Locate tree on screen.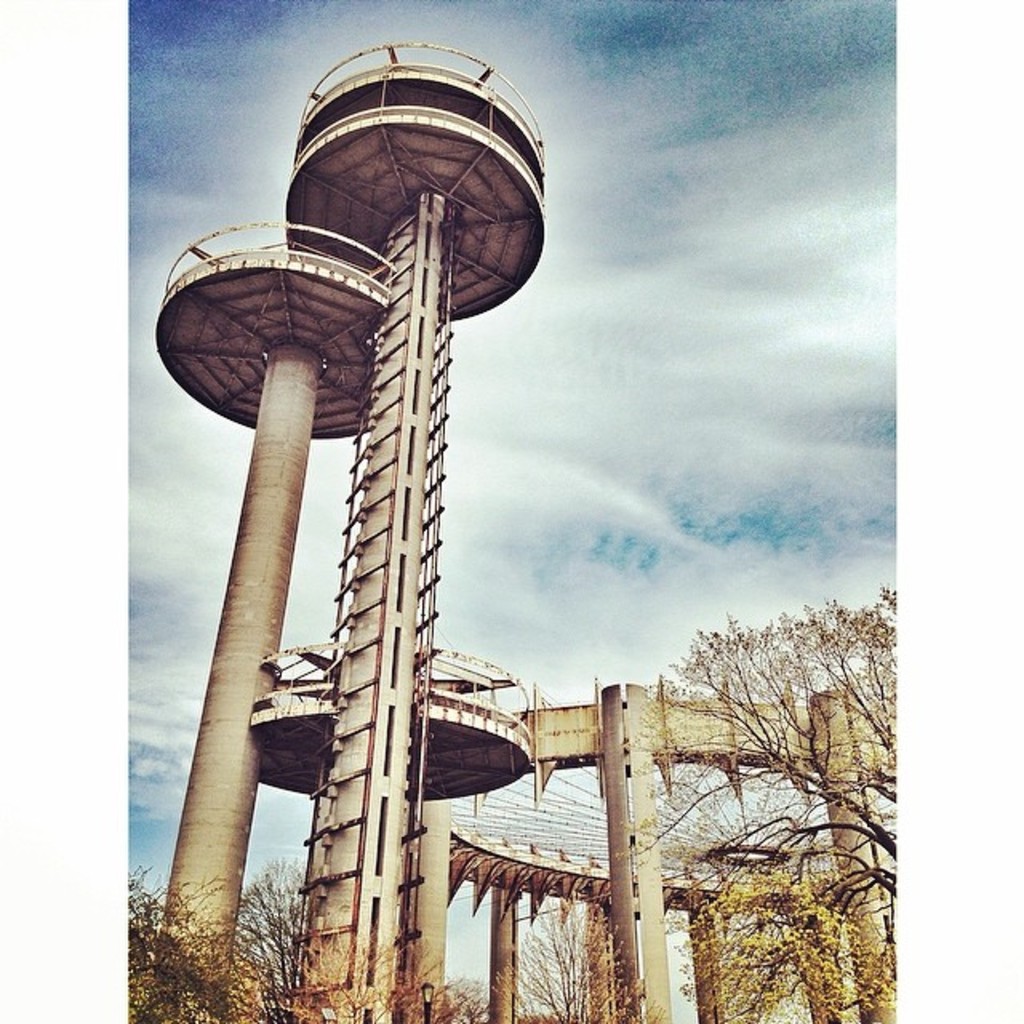
On screen at Rect(640, 525, 917, 1006).
